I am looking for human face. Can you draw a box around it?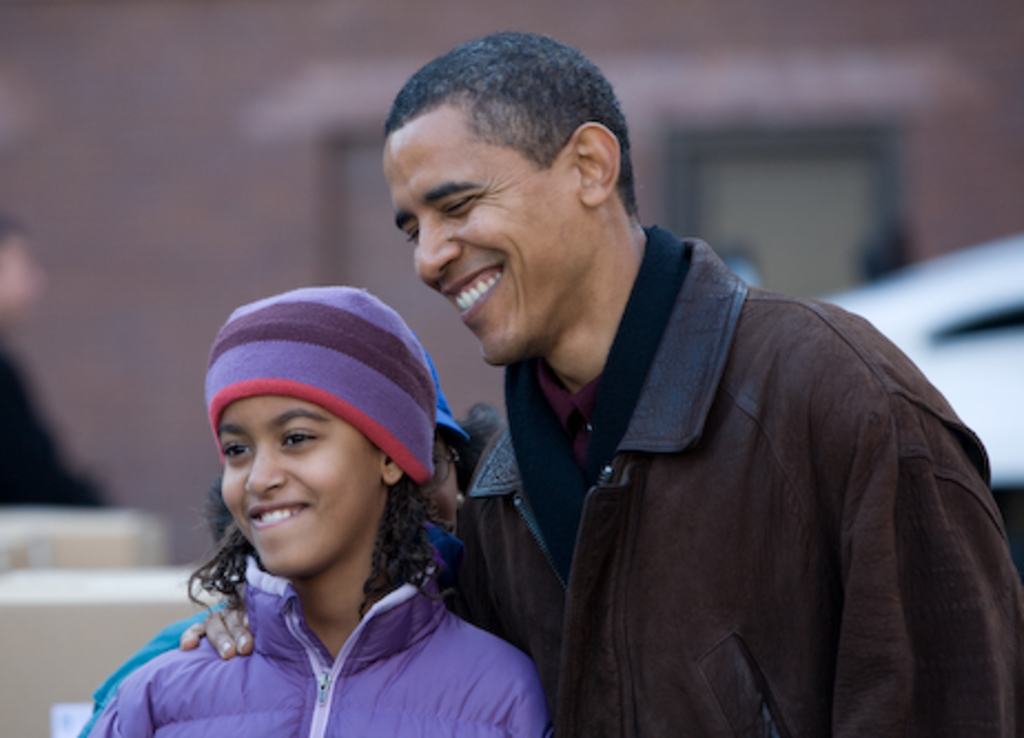
Sure, the bounding box is <bbox>222, 388, 381, 578</bbox>.
